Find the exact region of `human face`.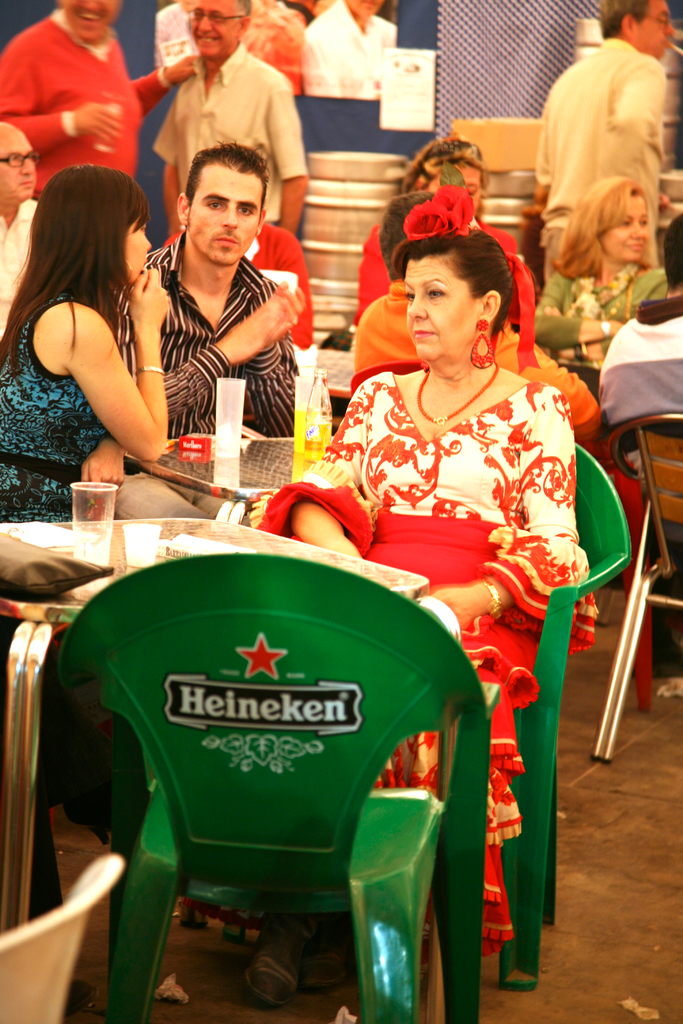
Exact region: <region>634, 0, 673, 63</region>.
